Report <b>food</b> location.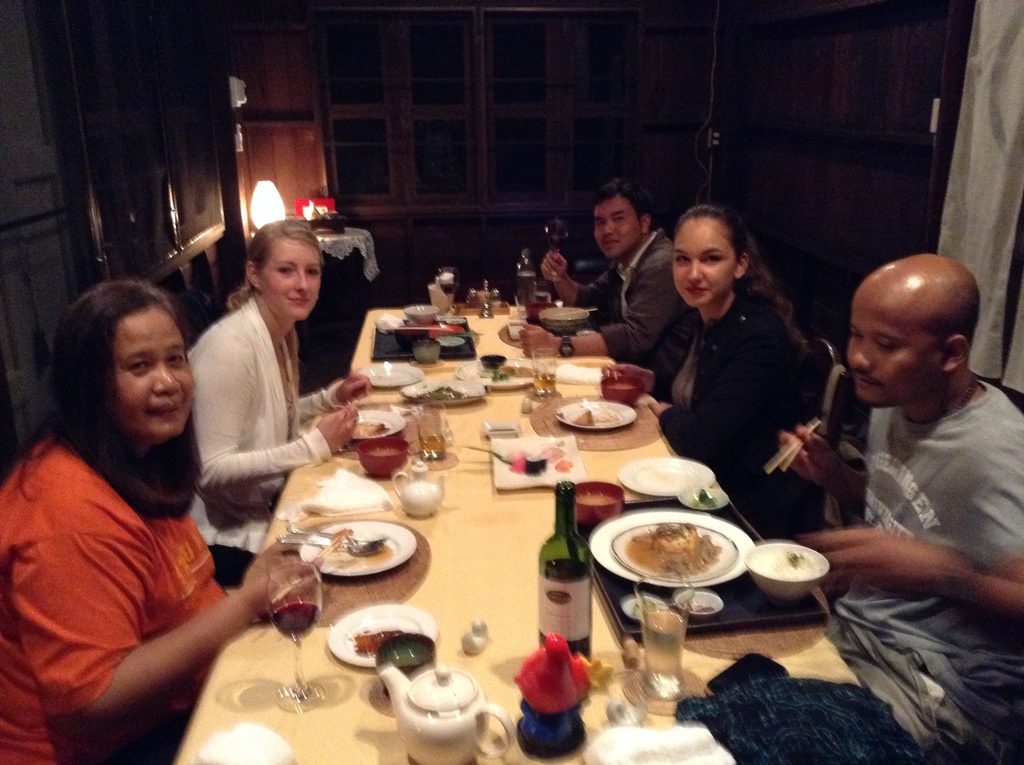
Report: bbox=[465, 297, 485, 307].
